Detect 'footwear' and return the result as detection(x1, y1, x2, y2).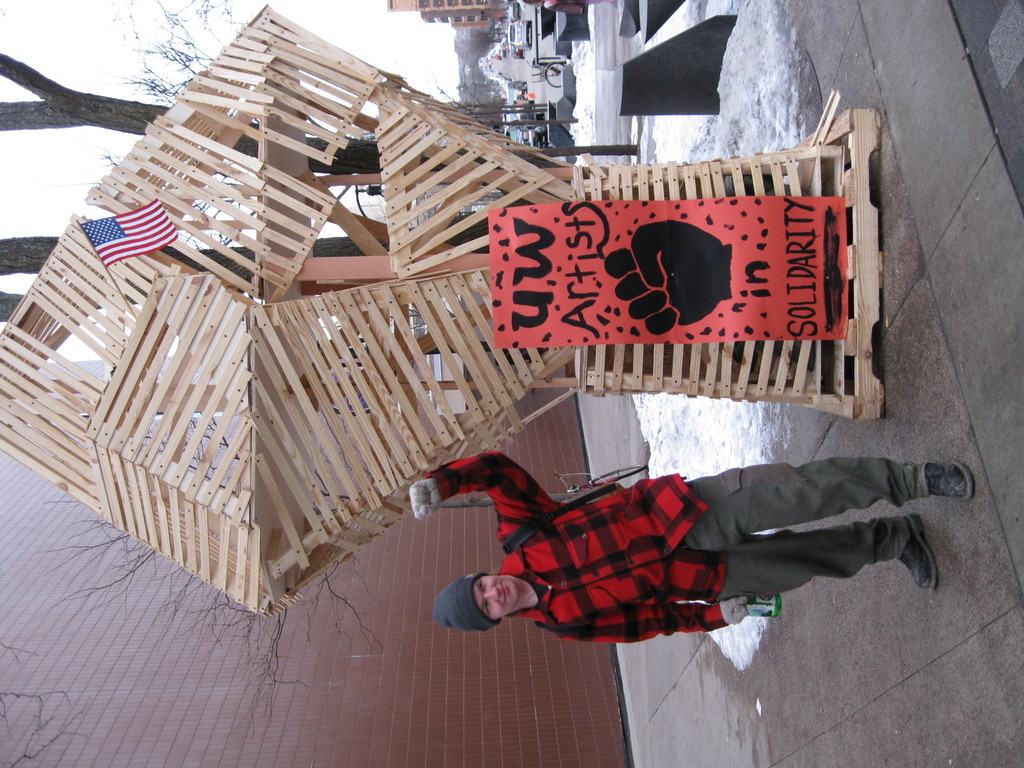
detection(914, 454, 976, 506).
